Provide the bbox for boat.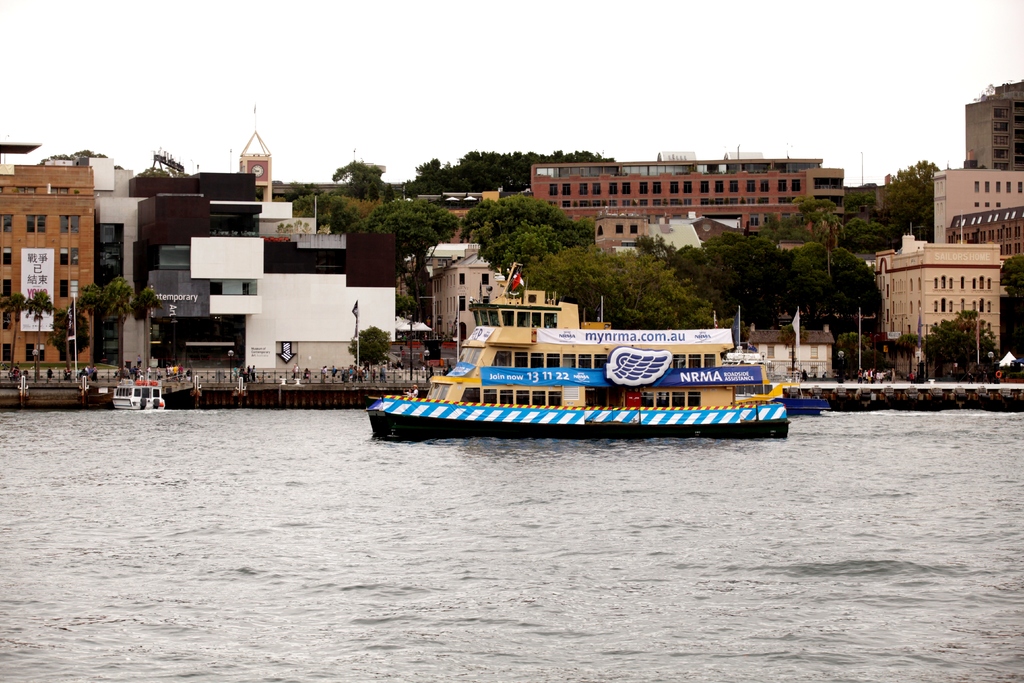
[left=111, top=376, right=166, bottom=412].
